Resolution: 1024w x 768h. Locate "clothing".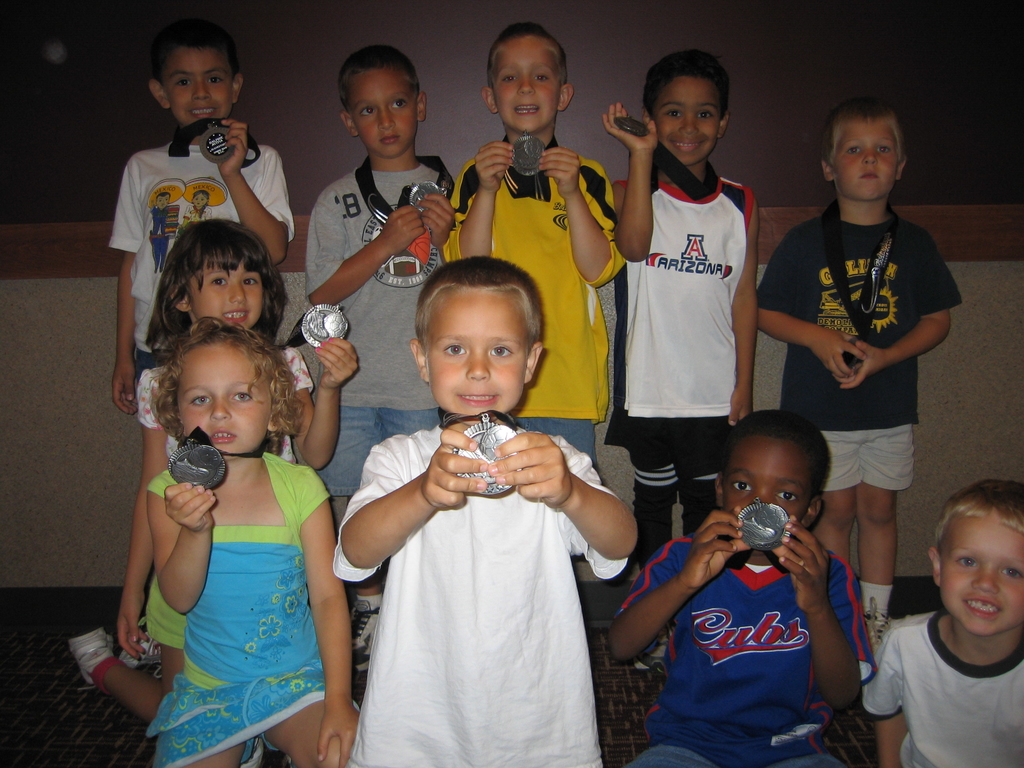
605:164:749:573.
